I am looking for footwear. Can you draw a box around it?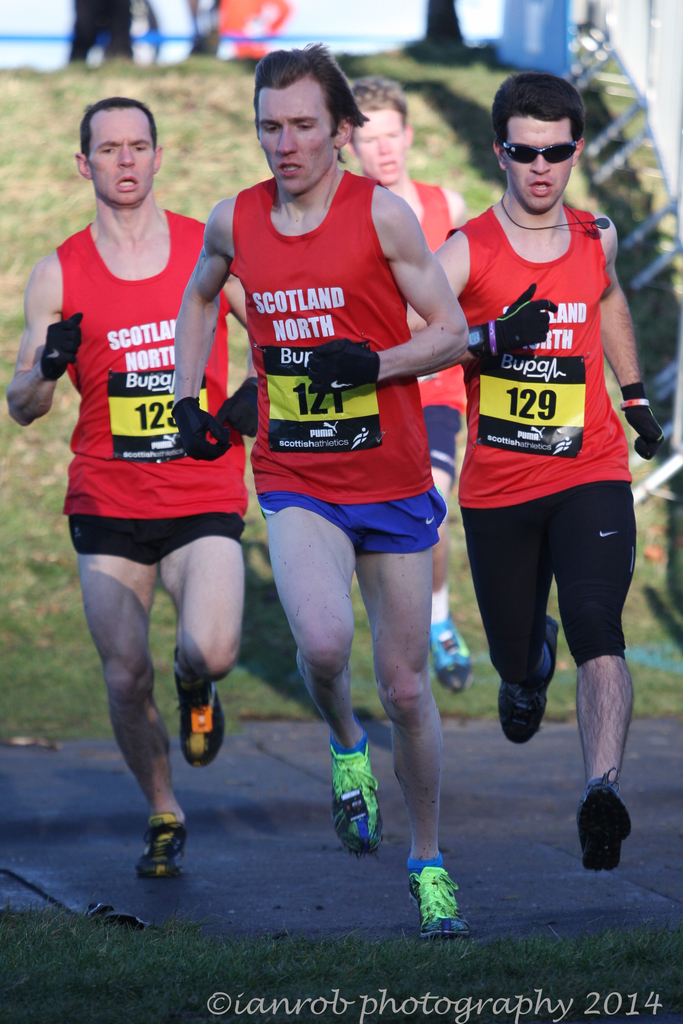
Sure, the bounding box is x1=584, y1=782, x2=651, y2=877.
